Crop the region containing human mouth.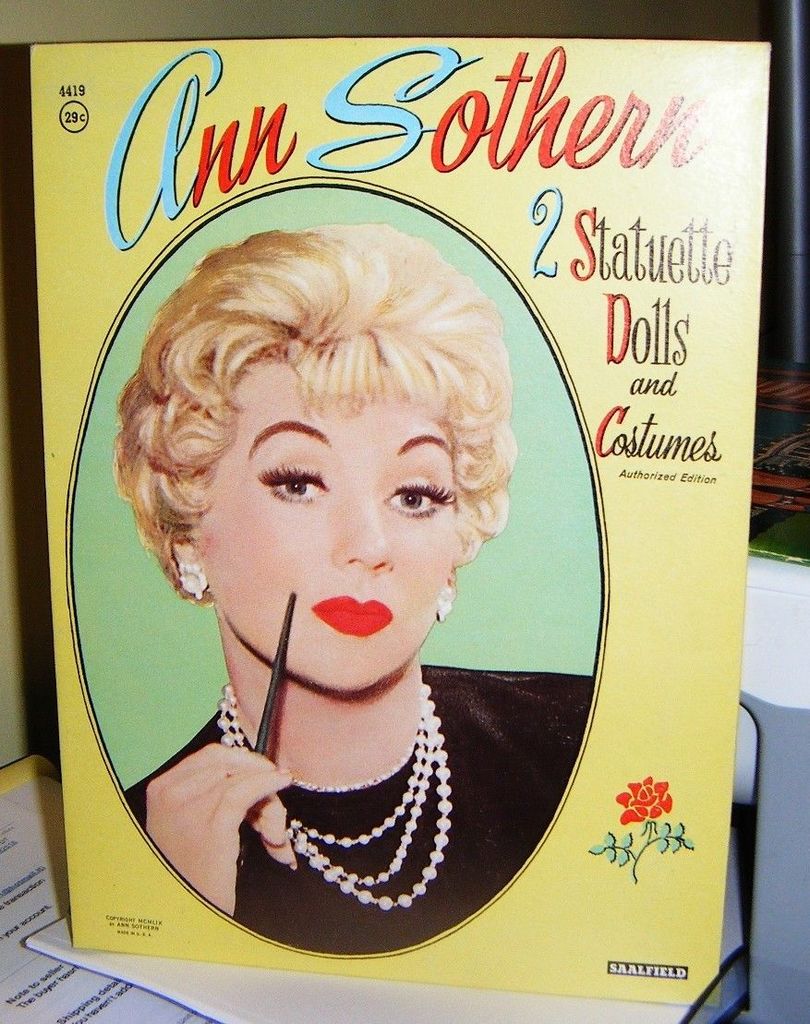
Crop region: (311, 594, 393, 633).
